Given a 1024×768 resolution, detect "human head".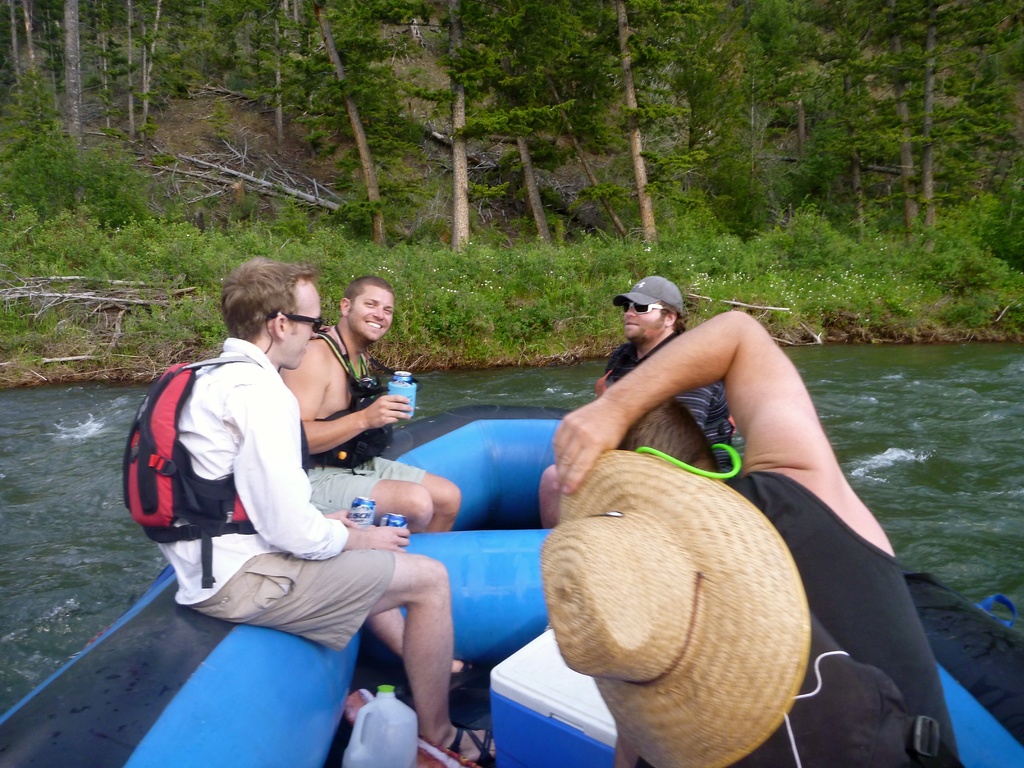
<box>619,394,724,479</box>.
